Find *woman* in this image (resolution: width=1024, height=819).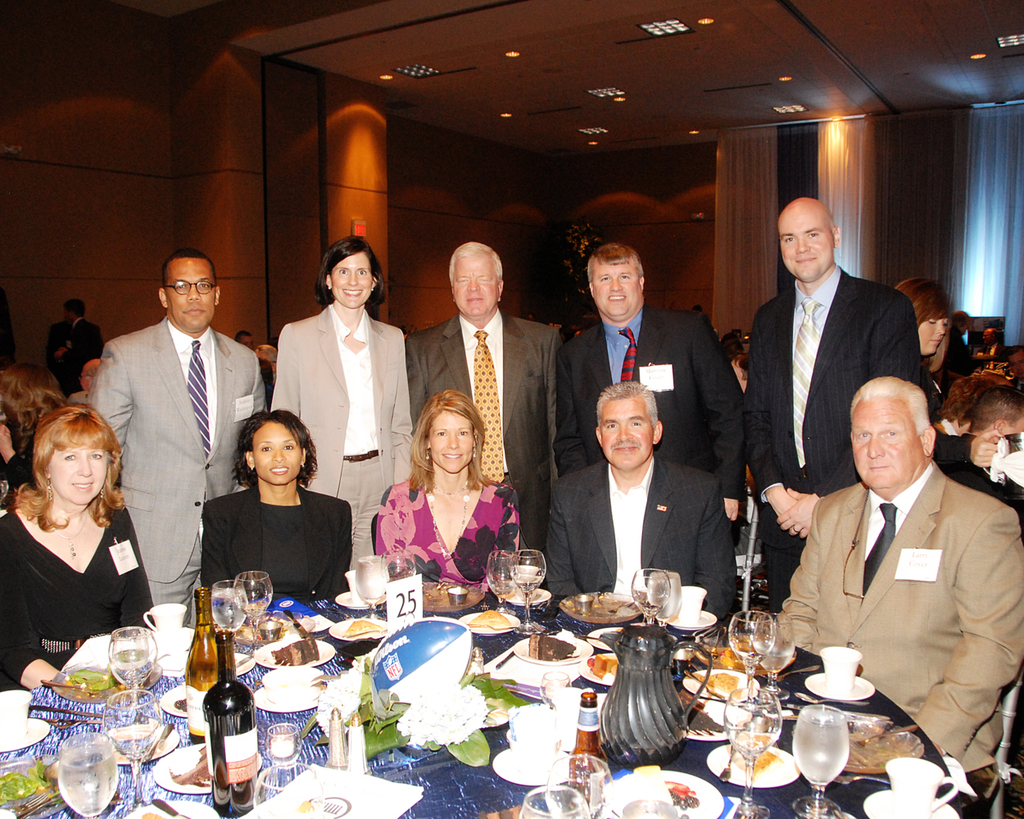
16/387/148/689.
